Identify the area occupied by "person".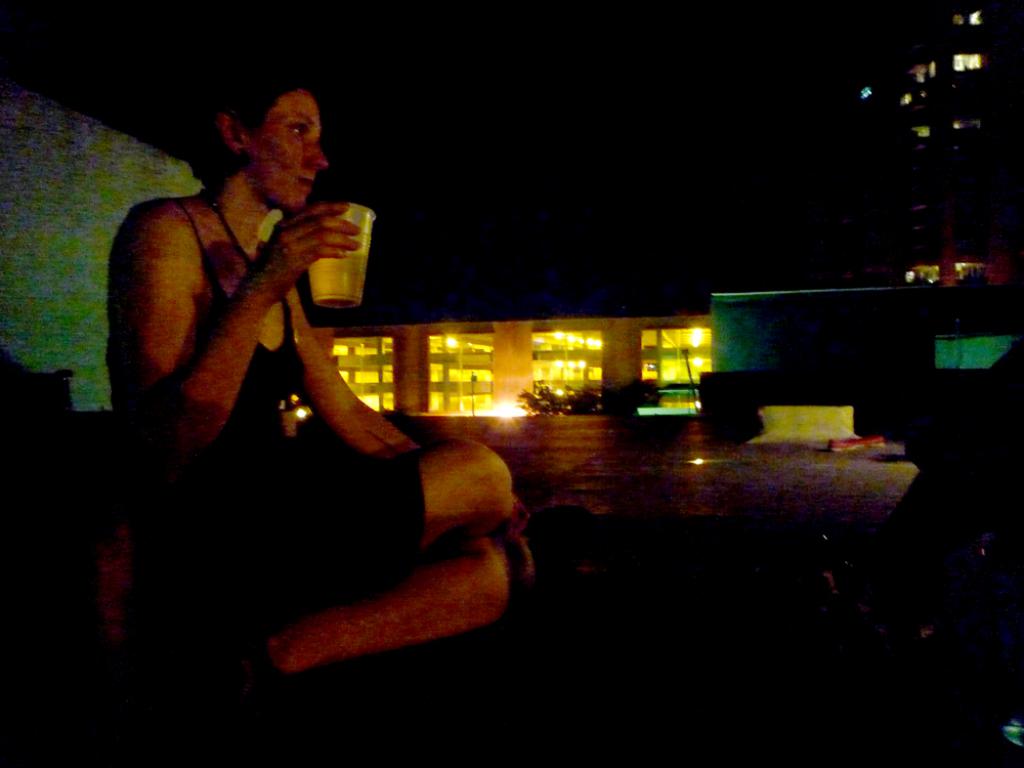
Area: Rect(96, 66, 458, 657).
